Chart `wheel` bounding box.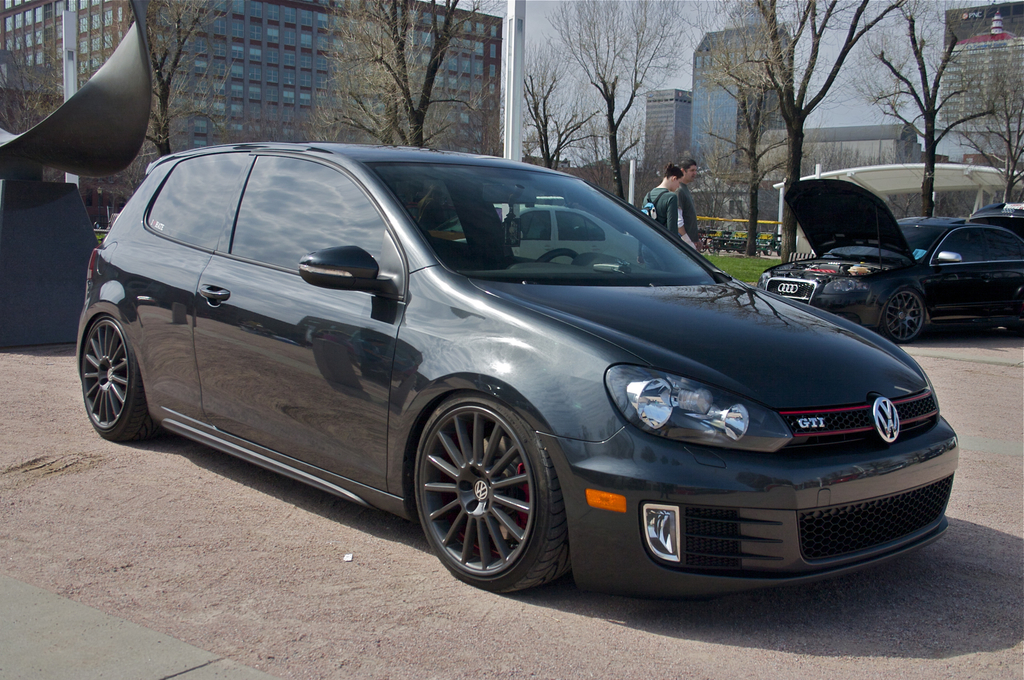
Charted: bbox(413, 395, 572, 596).
